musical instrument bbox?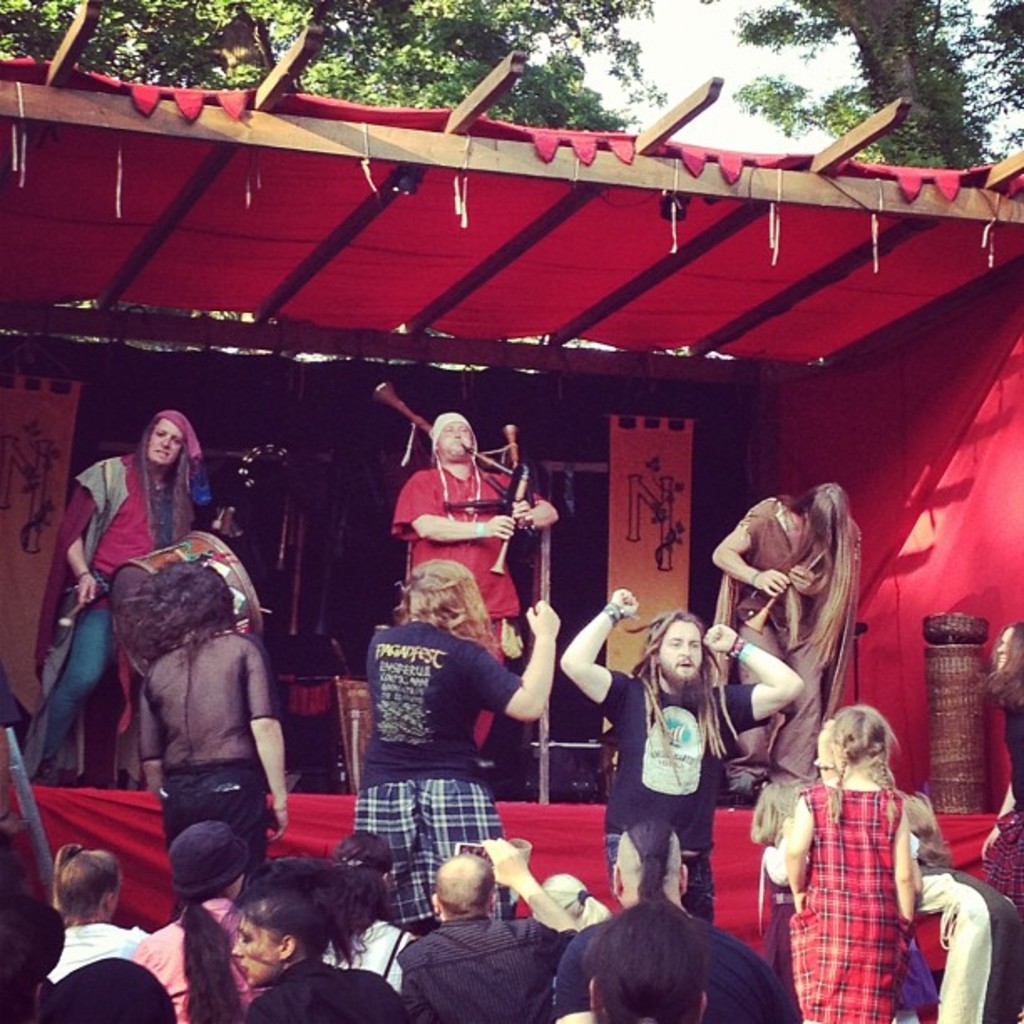
region(100, 515, 278, 688)
